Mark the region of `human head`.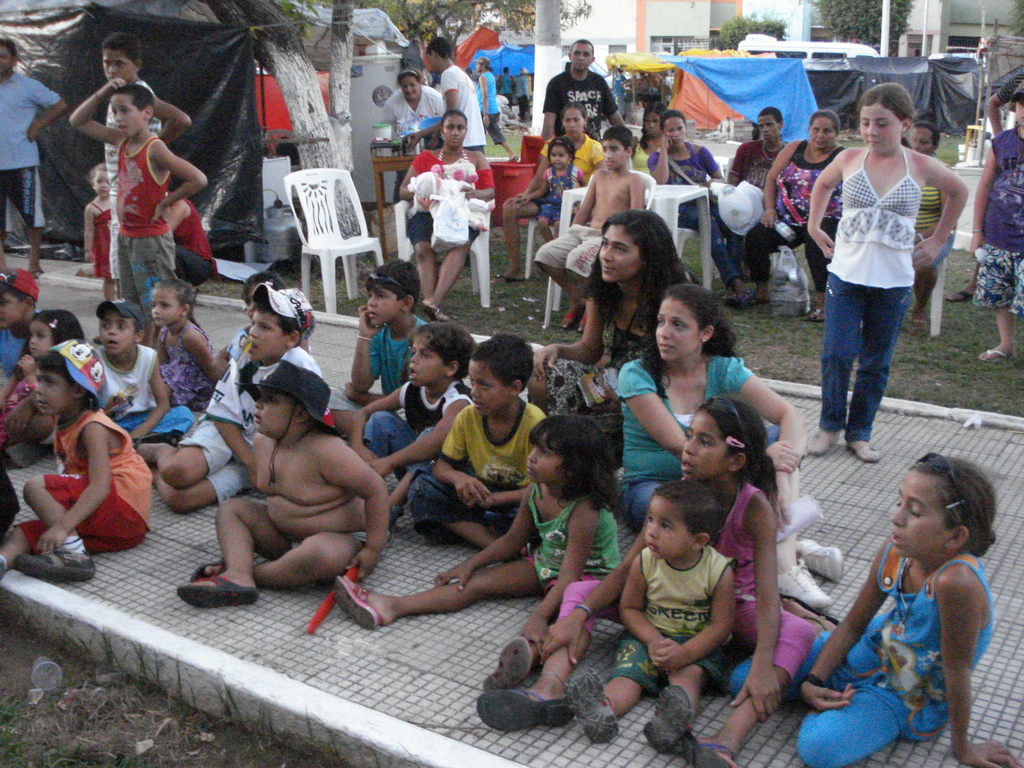
Region: [806,108,838,150].
